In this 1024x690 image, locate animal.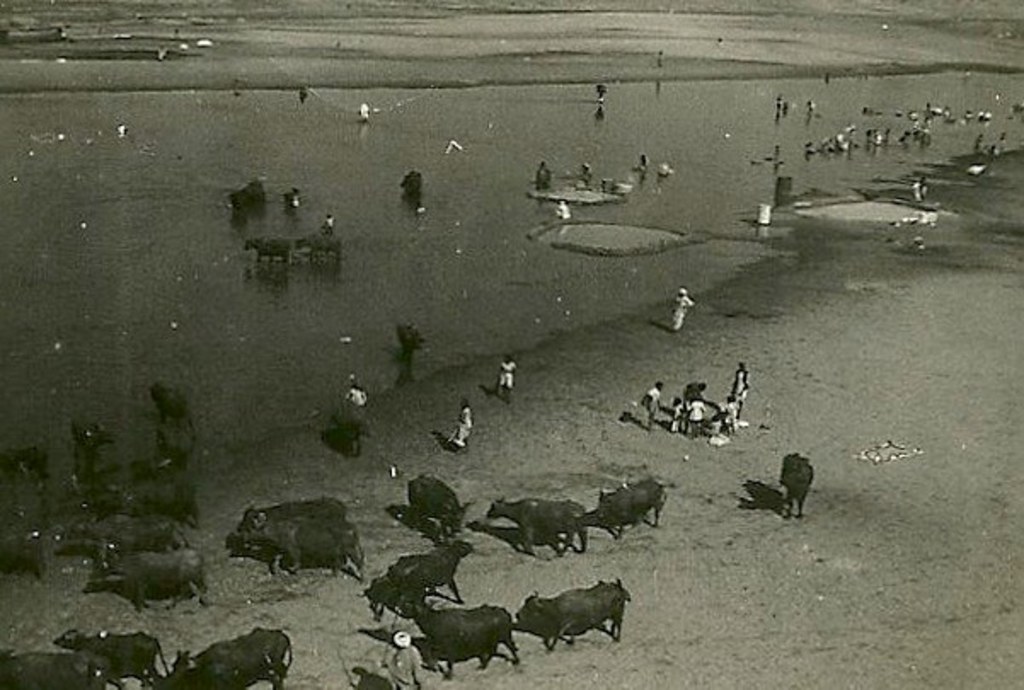
Bounding box: [x1=92, y1=550, x2=215, y2=608].
